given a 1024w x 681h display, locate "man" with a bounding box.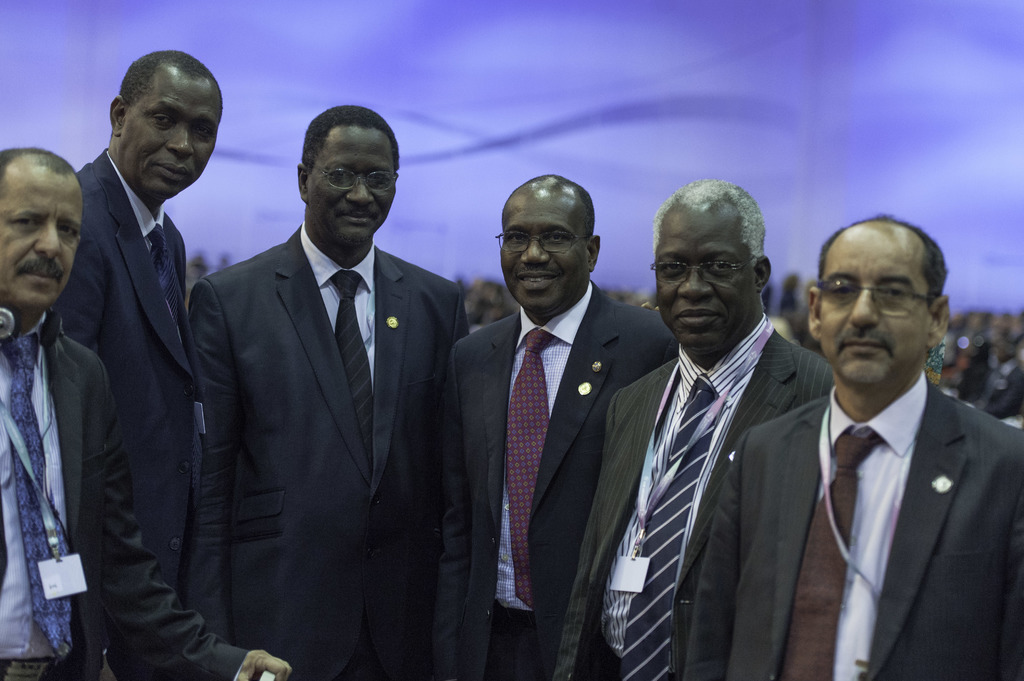
Located: 433:174:680:680.
